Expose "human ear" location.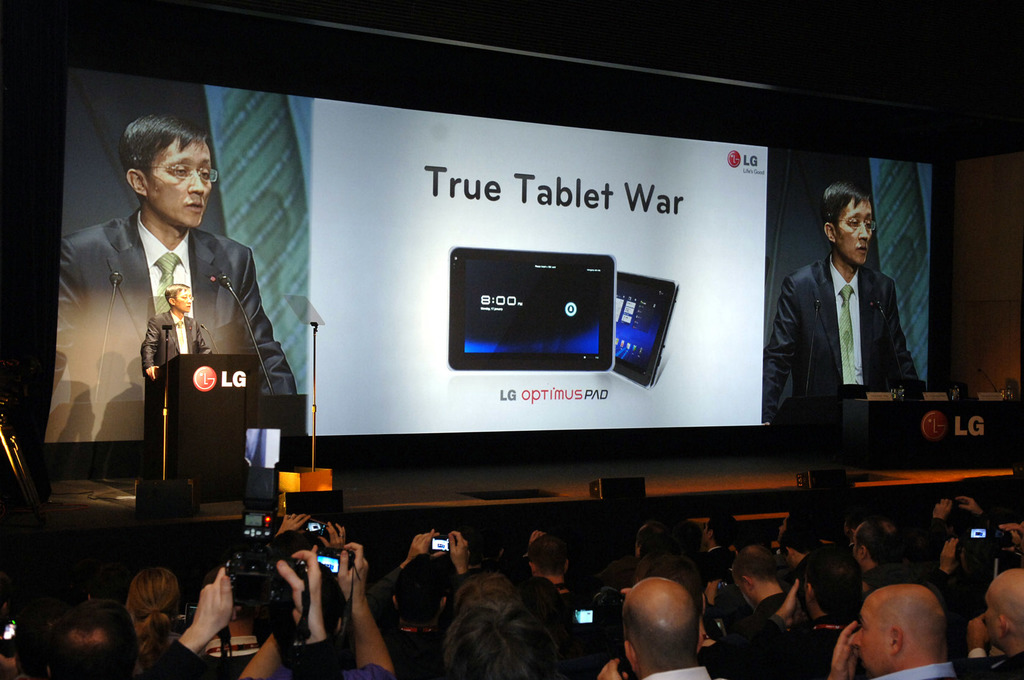
Exposed at select_region(824, 222, 834, 241).
